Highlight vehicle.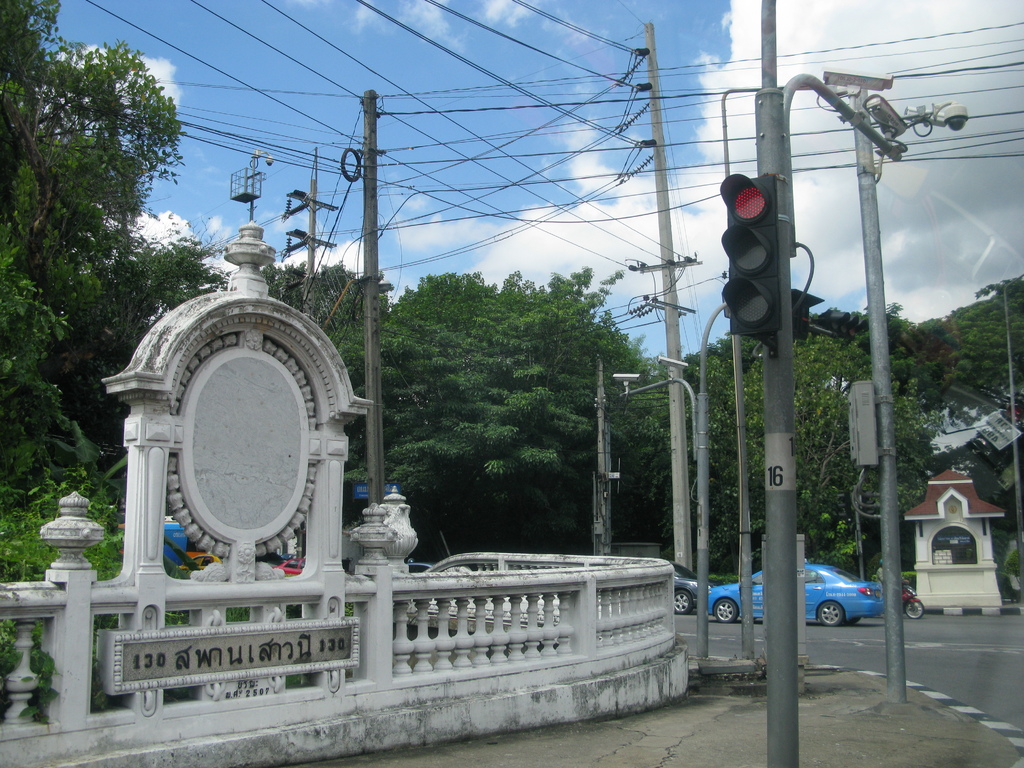
Highlighted region: bbox=[898, 582, 922, 627].
